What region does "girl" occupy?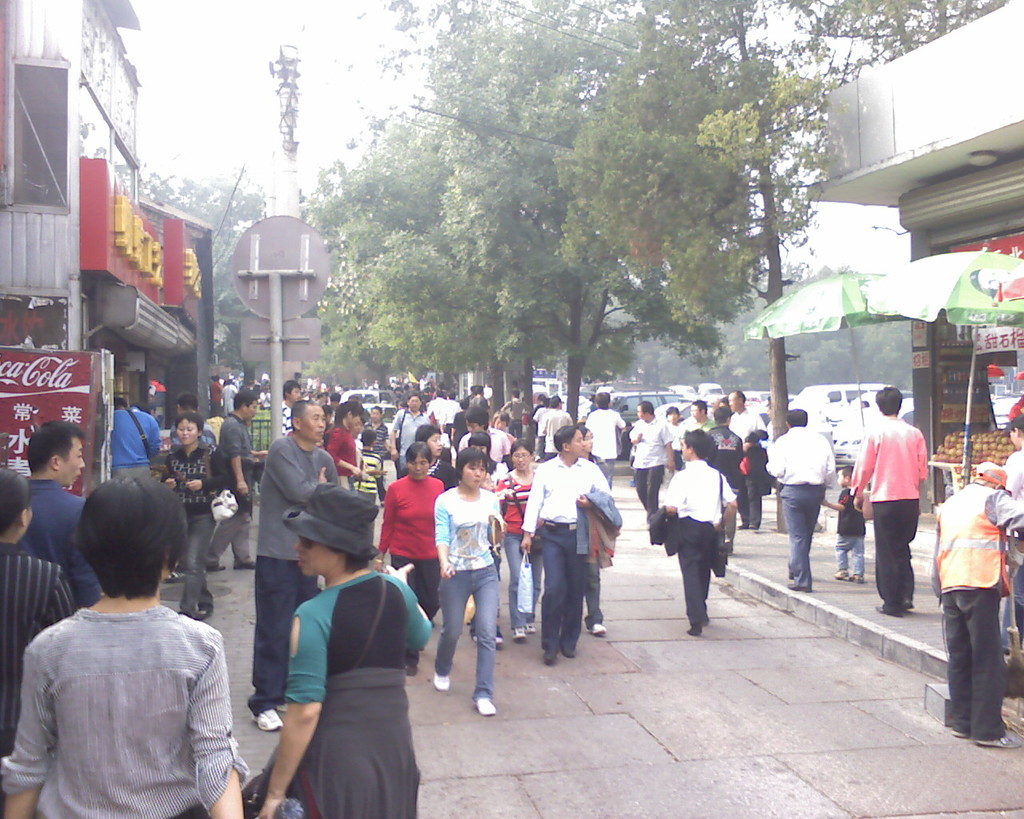
box(0, 468, 252, 818).
